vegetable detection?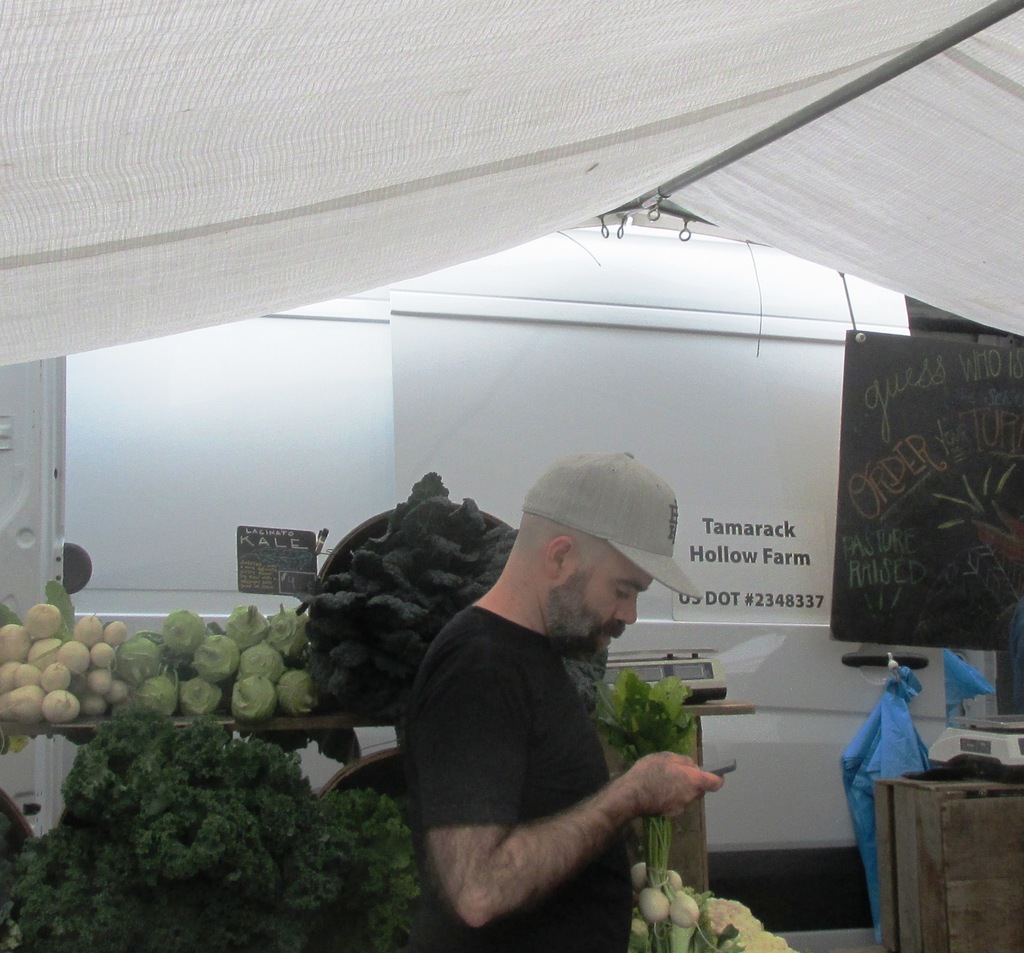
(x1=187, y1=674, x2=223, y2=717)
